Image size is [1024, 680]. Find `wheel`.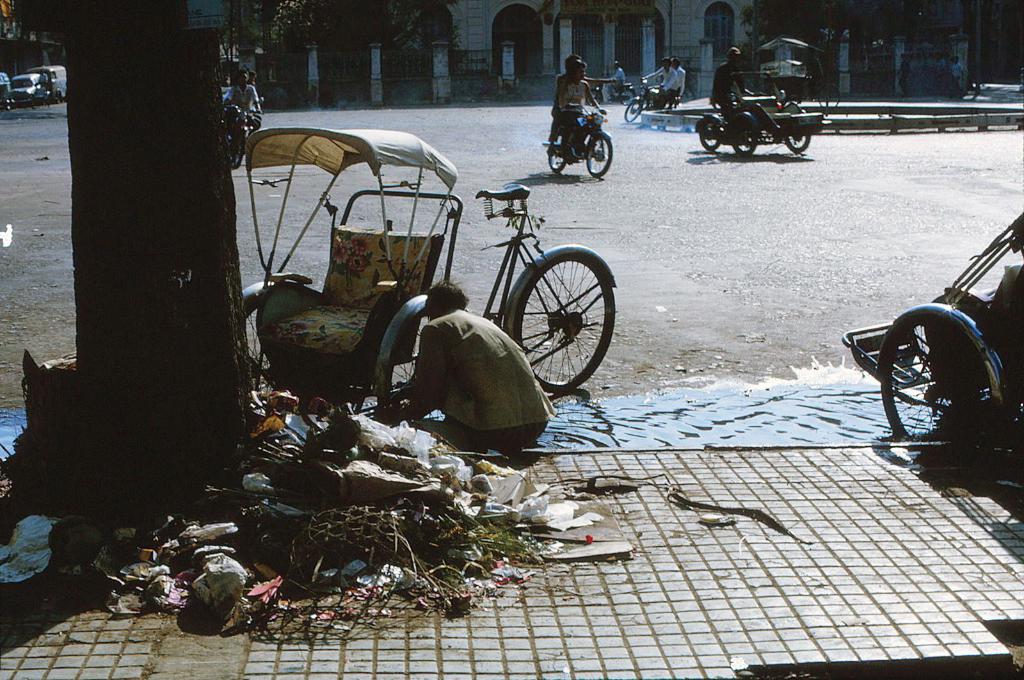
locate(731, 126, 755, 155).
